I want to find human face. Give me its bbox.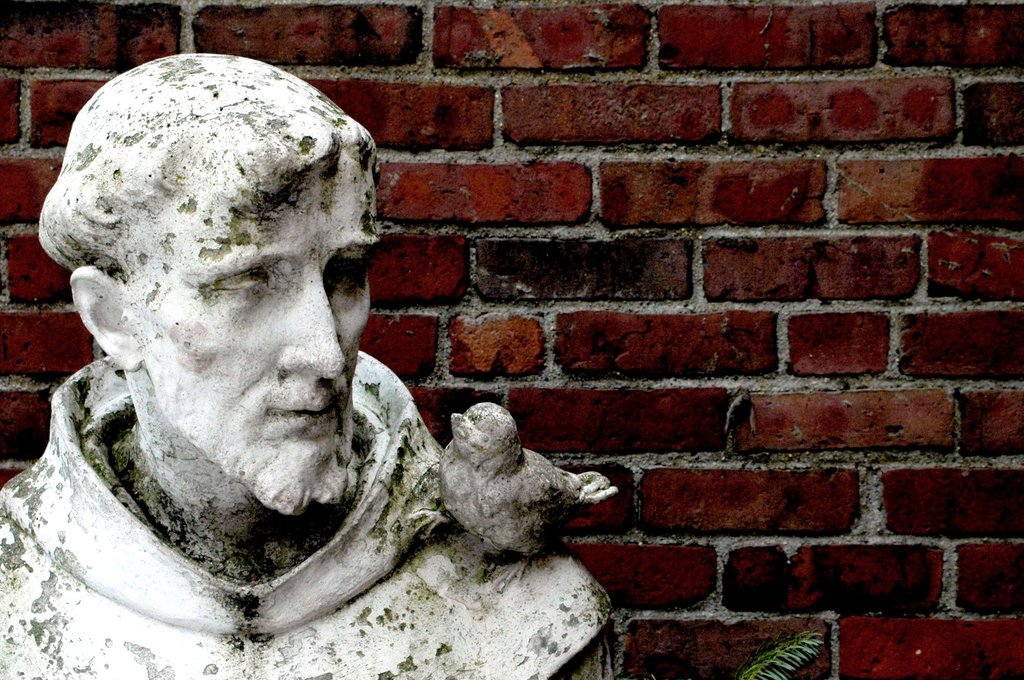
<bbox>136, 166, 383, 500</bbox>.
